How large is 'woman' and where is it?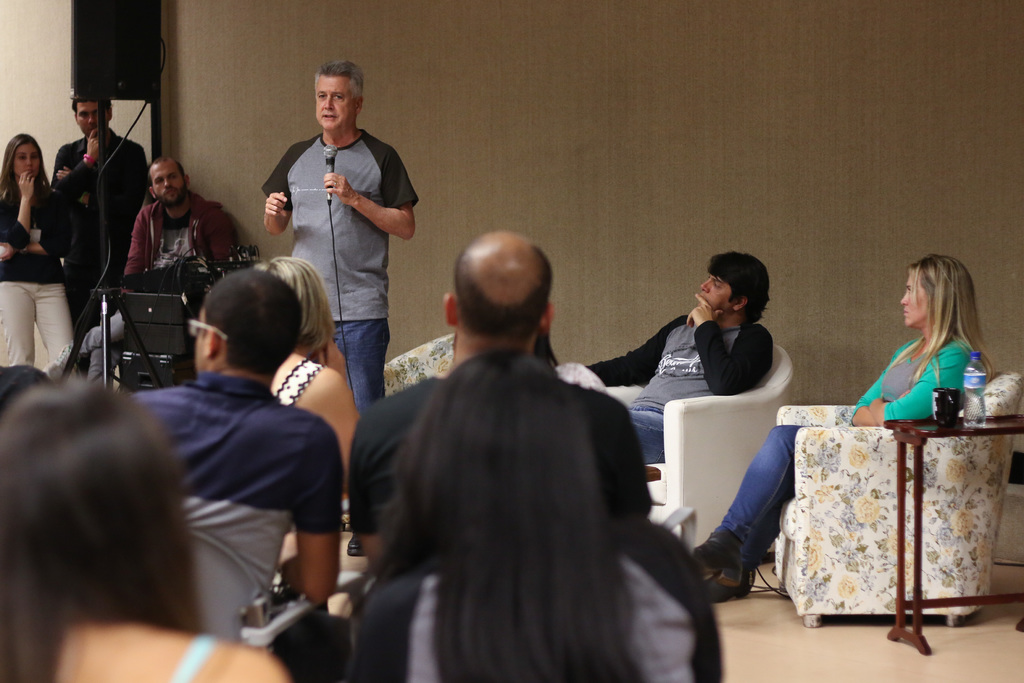
Bounding box: x1=358, y1=352, x2=726, y2=682.
